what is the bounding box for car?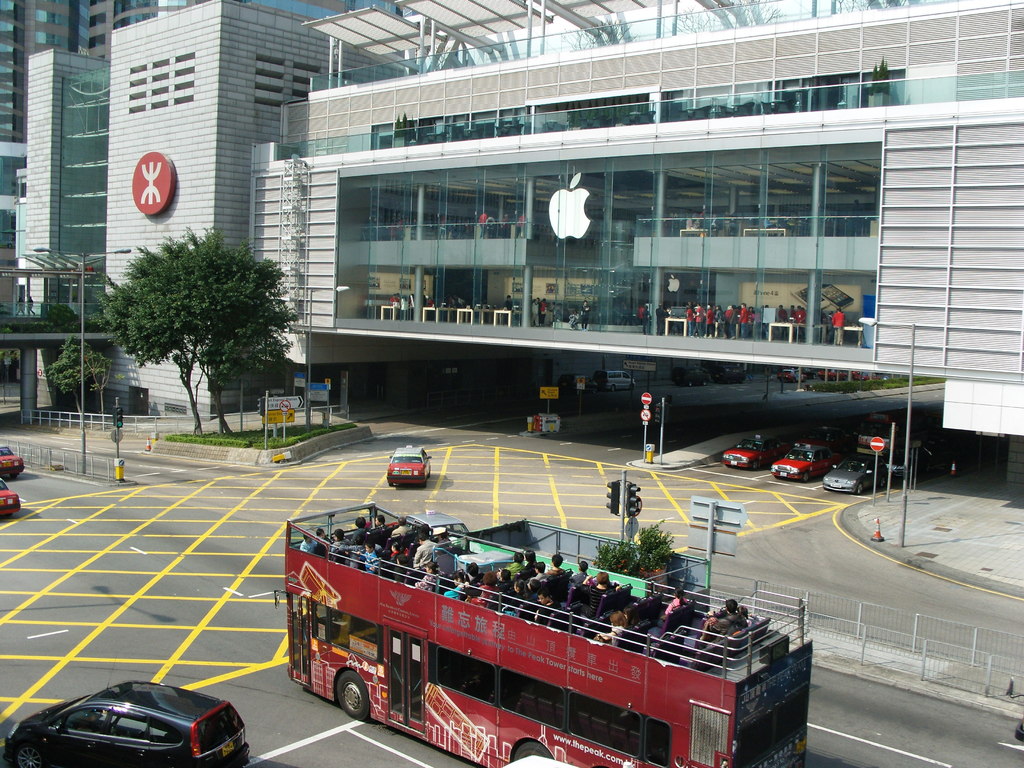
[left=816, top=367, right=845, bottom=378].
